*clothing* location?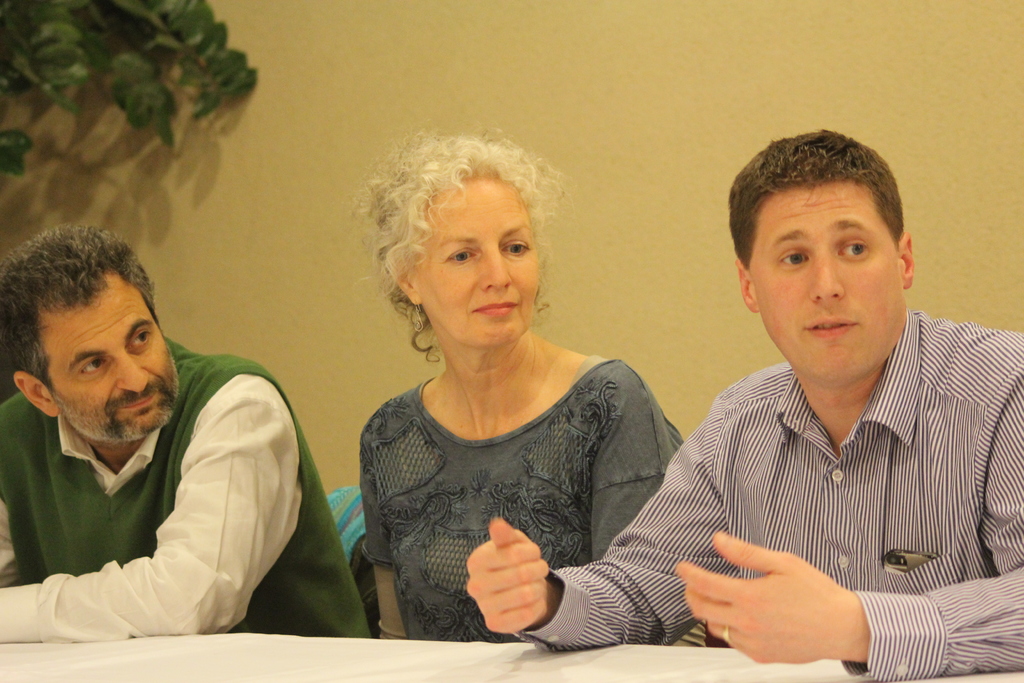
locate(358, 352, 707, 647)
